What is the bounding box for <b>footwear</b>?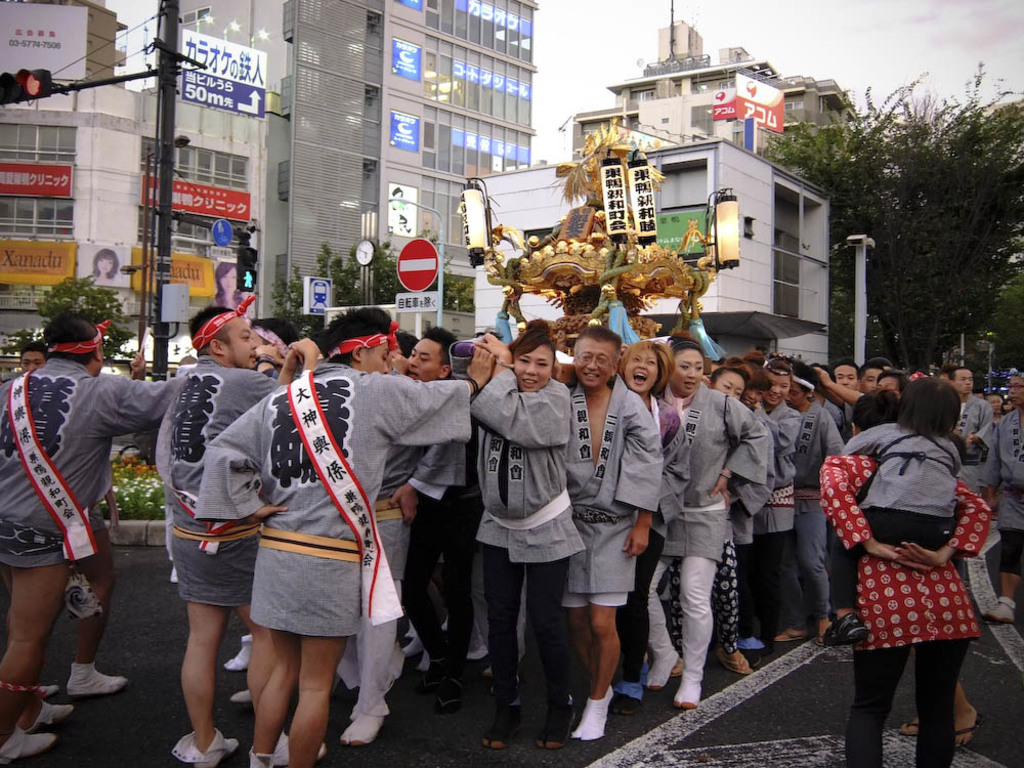
{"x1": 0, "y1": 729, "x2": 57, "y2": 760}.
